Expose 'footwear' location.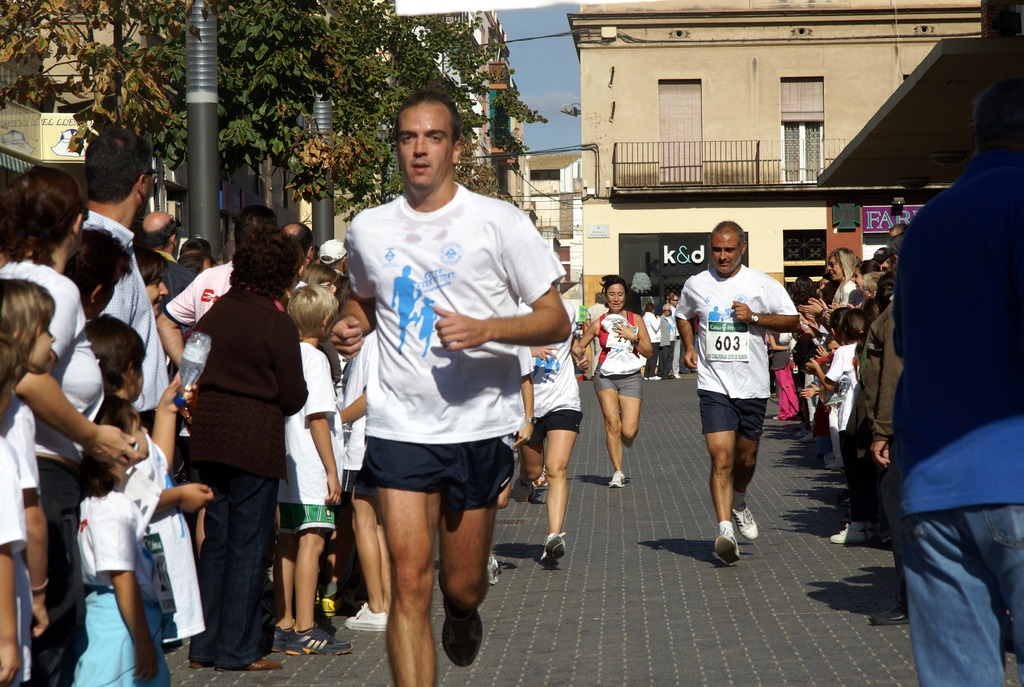
Exposed at [x1=608, y1=467, x2=627, y2=488].
